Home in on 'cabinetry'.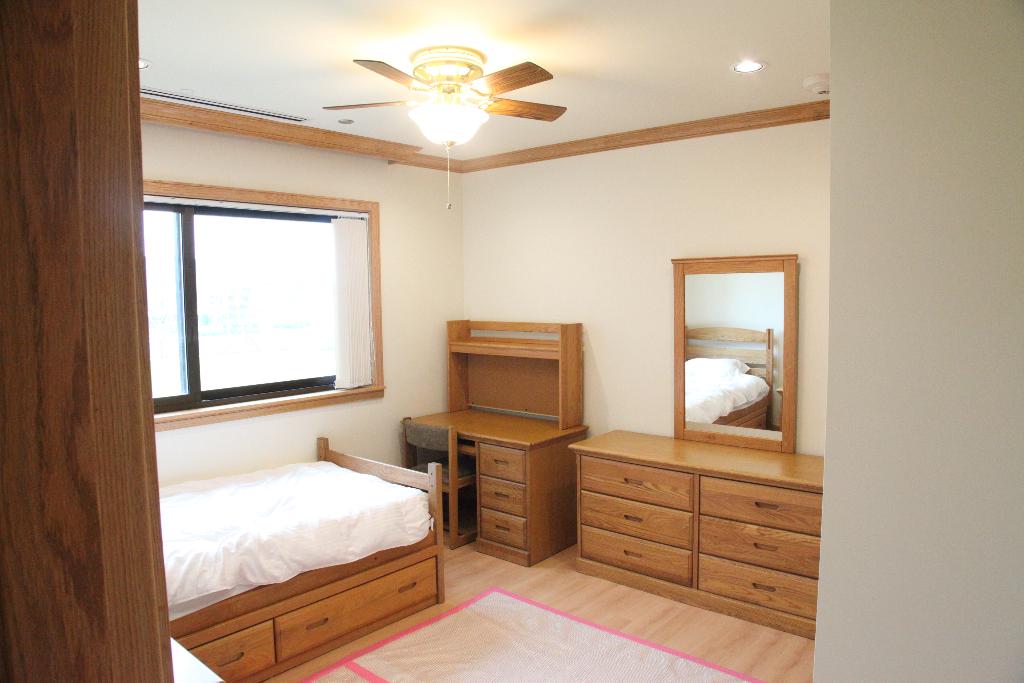
Homed in at (701,557,818,624).
